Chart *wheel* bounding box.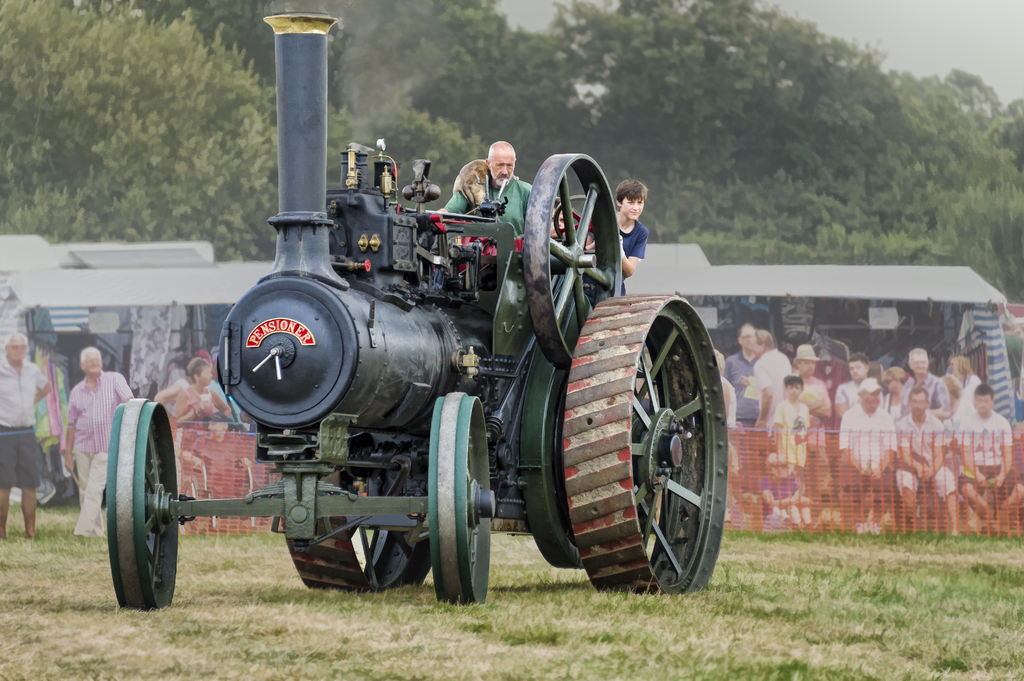
Charted: (430,393,493,605).
